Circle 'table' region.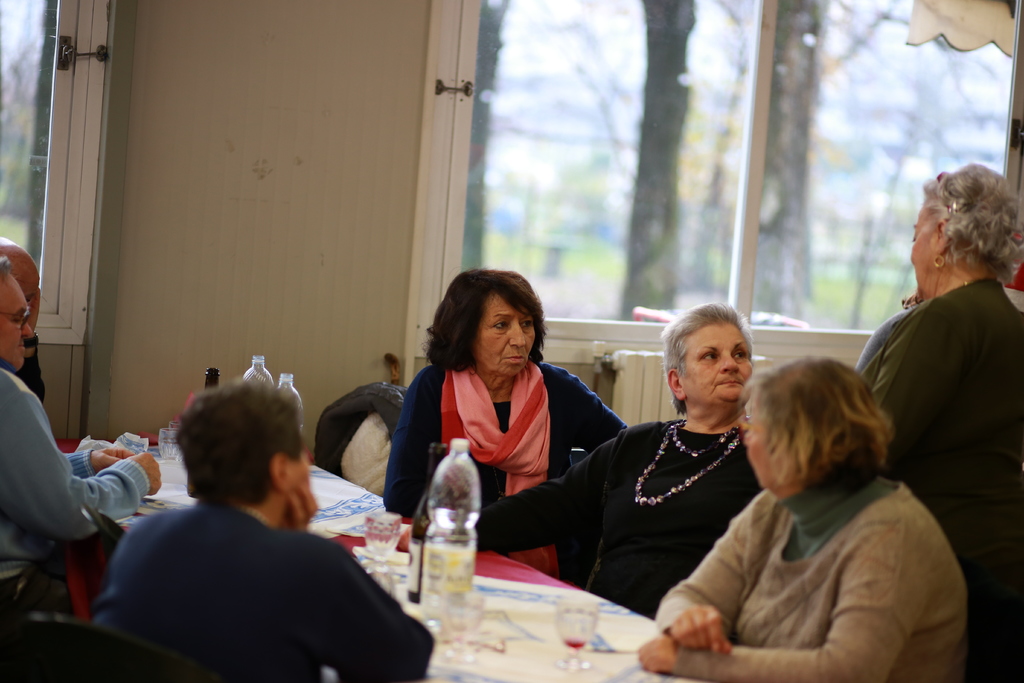
Region: [left=58, top=432, right=705, bottom=682].
